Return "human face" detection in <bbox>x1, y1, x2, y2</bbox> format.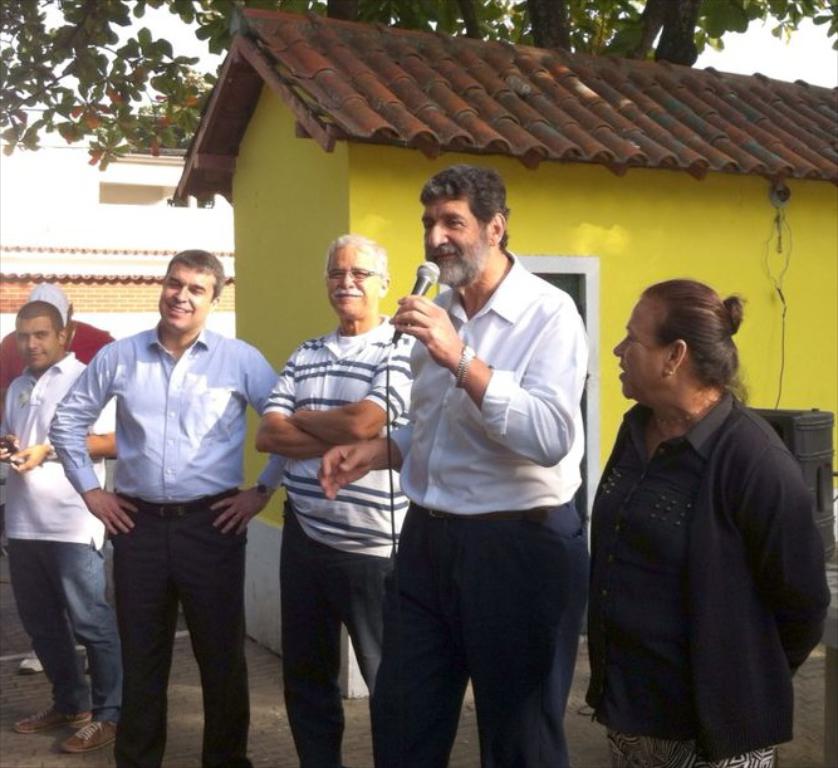
<bbox>330, 241, 386, 318</bbox>.
